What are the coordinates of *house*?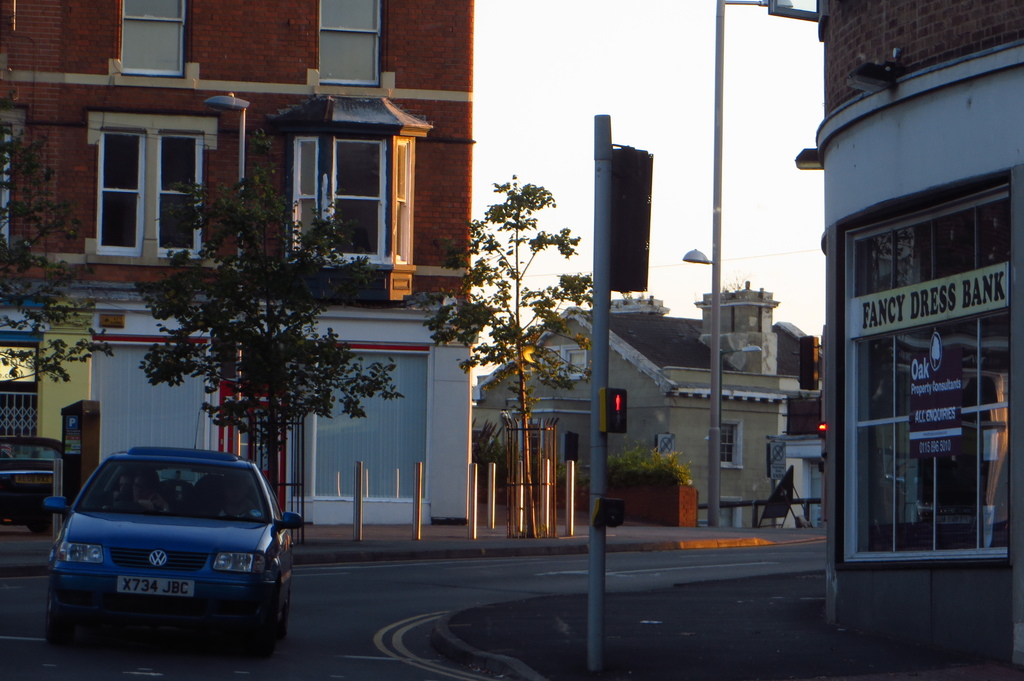
[0,0,487,285].
